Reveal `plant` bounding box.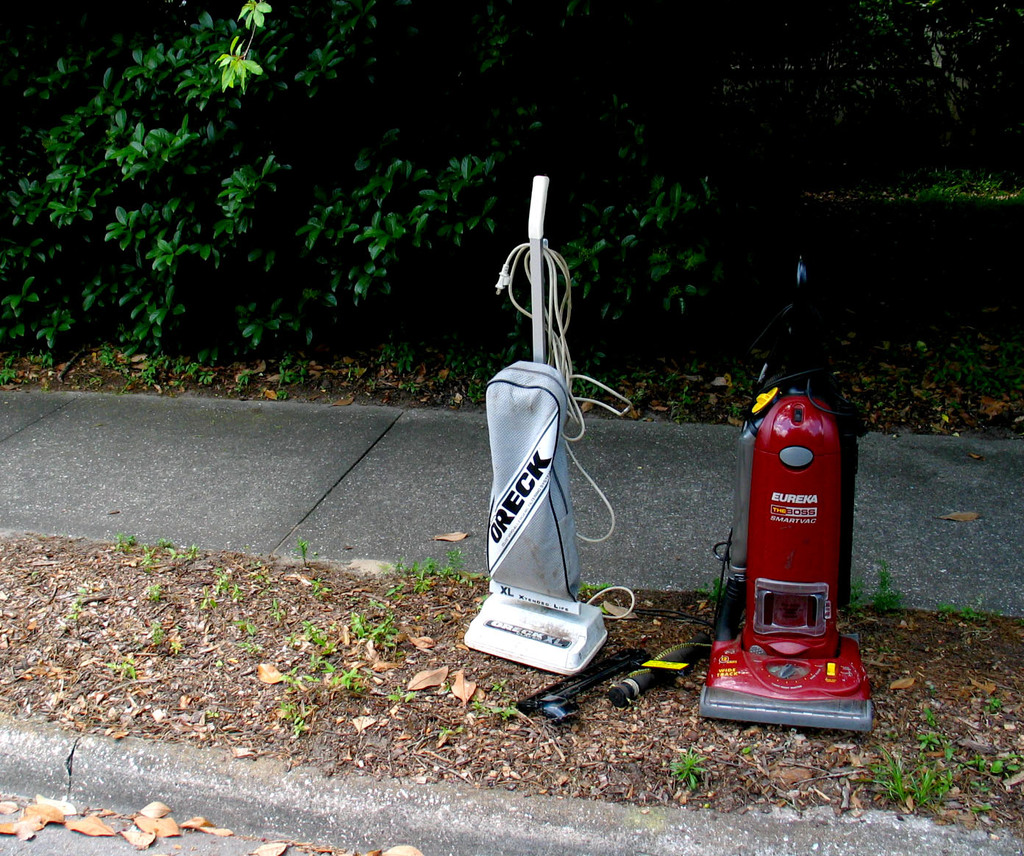
Revealed: 624/380/640/404.
